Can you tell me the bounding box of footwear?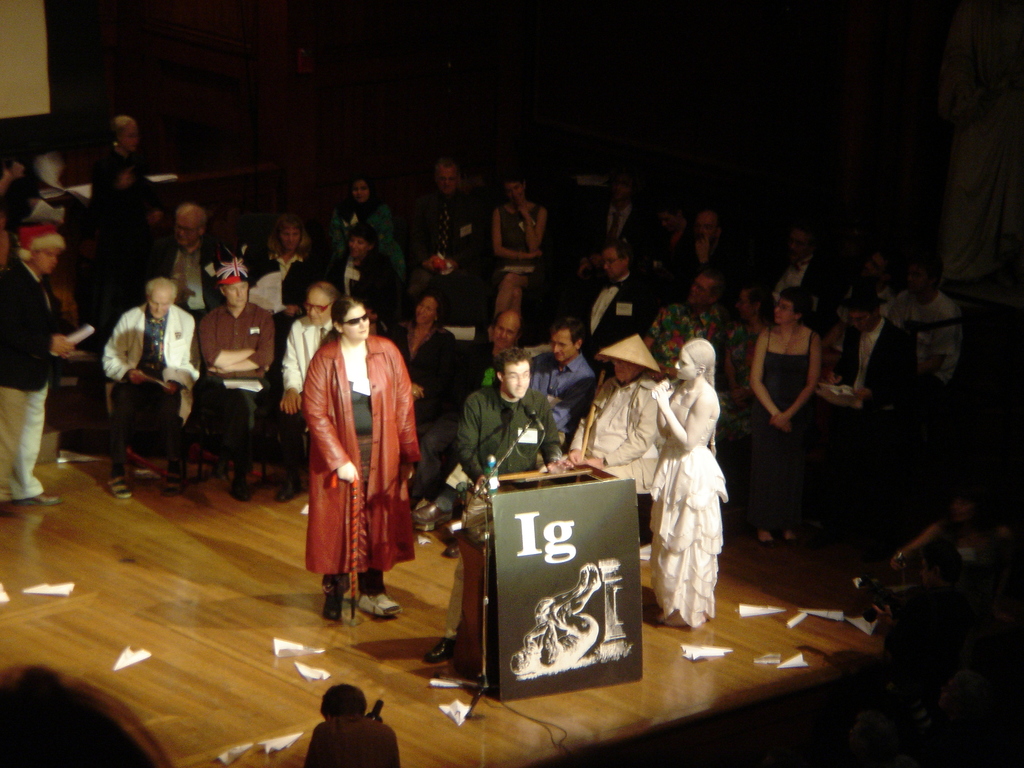
232/470/251/501.
